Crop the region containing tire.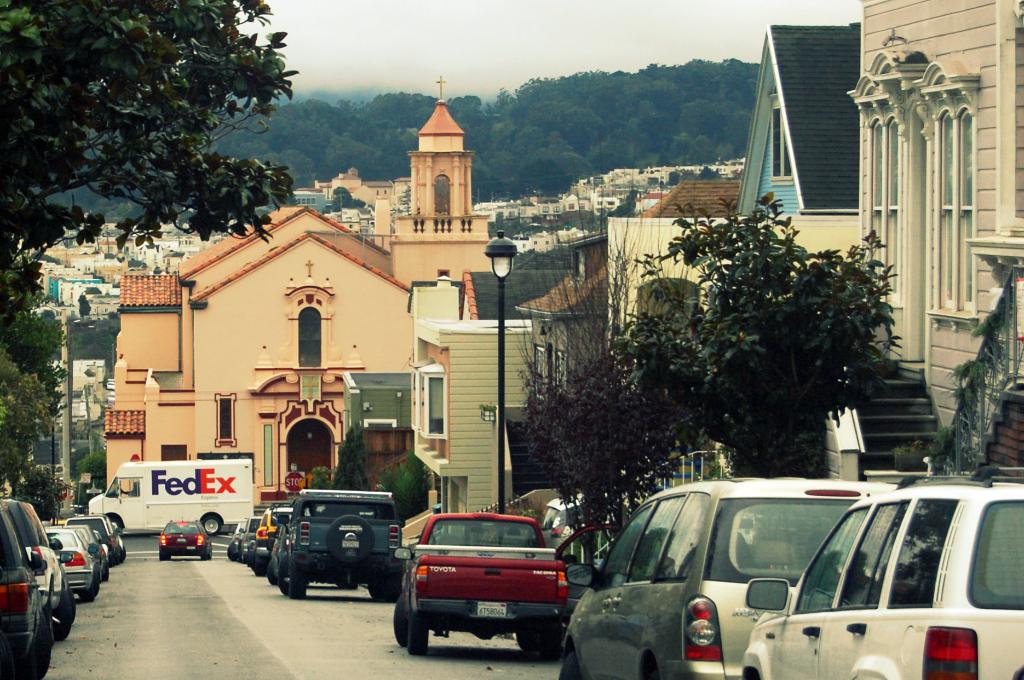
Crop region: box(200, 510, 221, 538).
